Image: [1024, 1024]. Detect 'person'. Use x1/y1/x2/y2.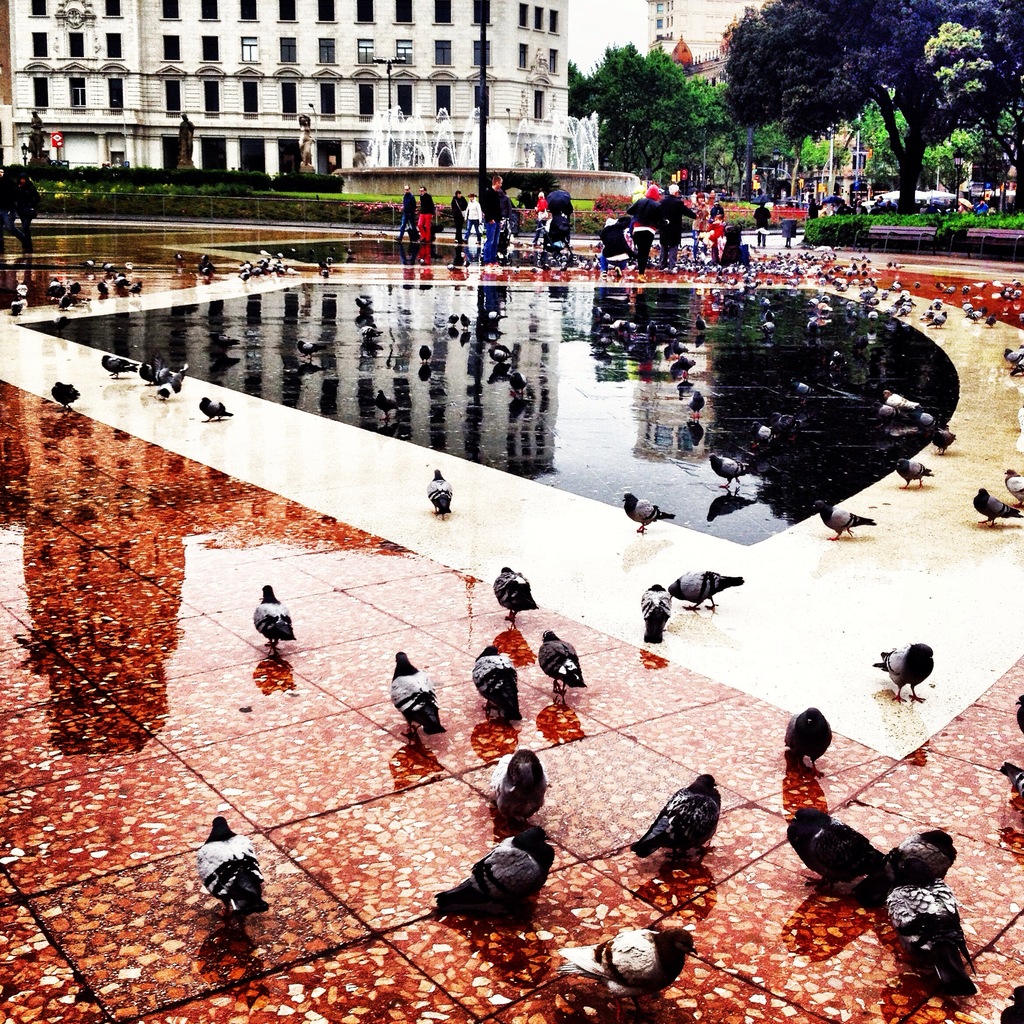
968/199/998/220.
